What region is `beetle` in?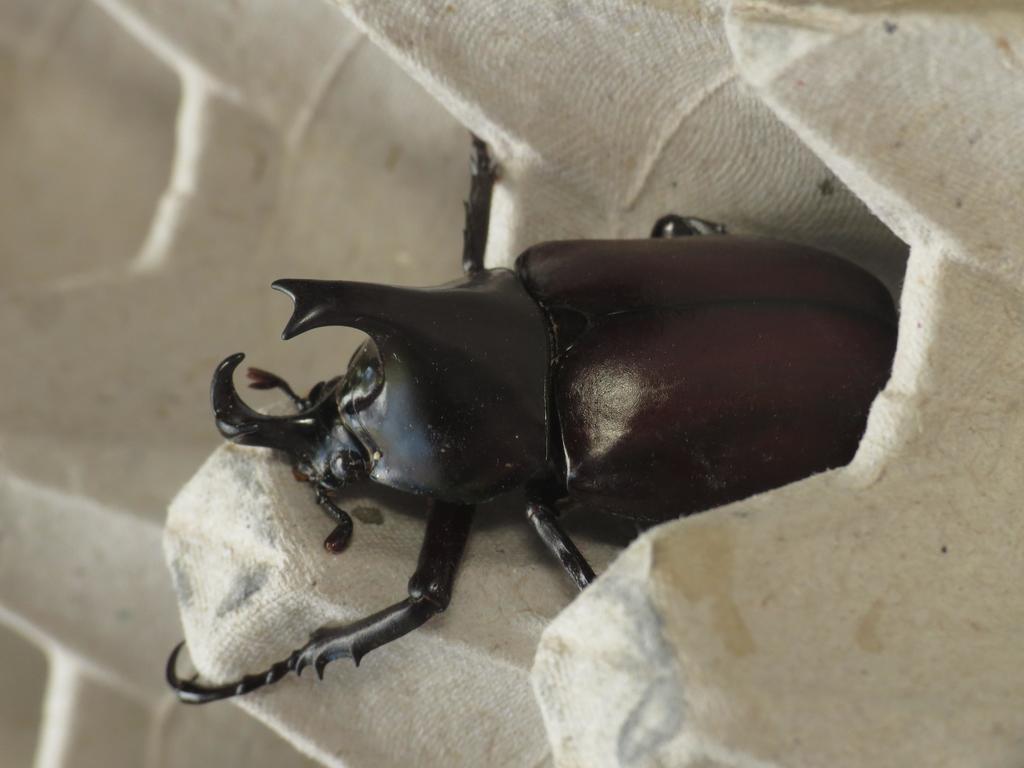
region(187, 179, 922, 705).
